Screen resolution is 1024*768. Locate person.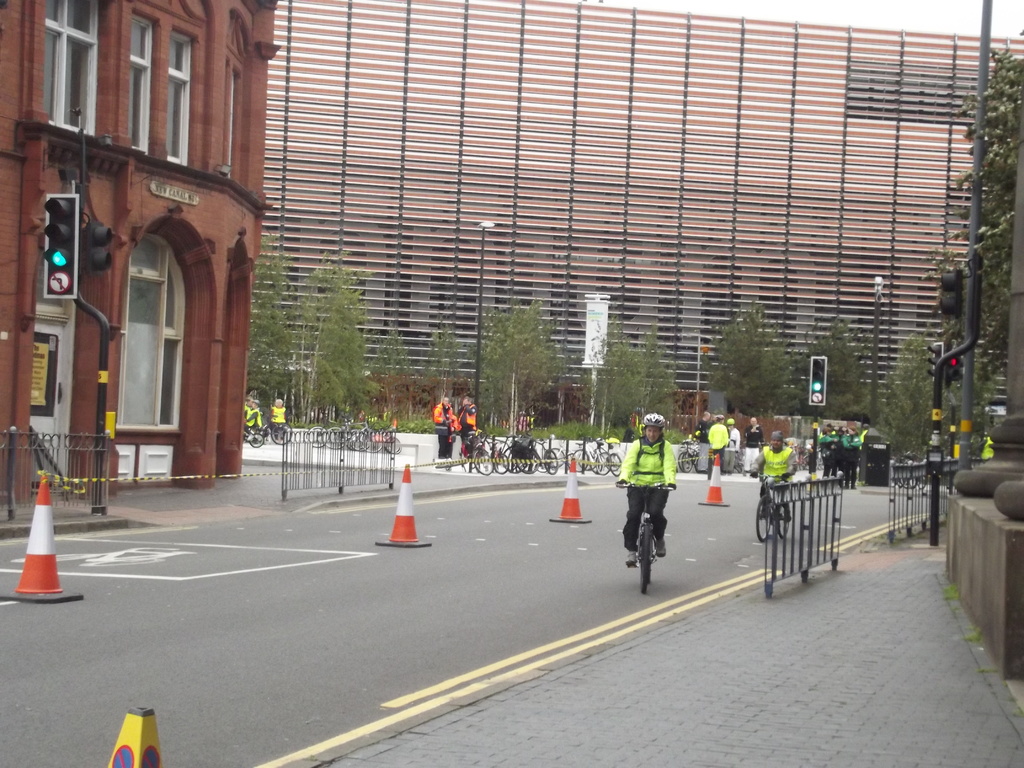
box(271, 398, 288, 442).
